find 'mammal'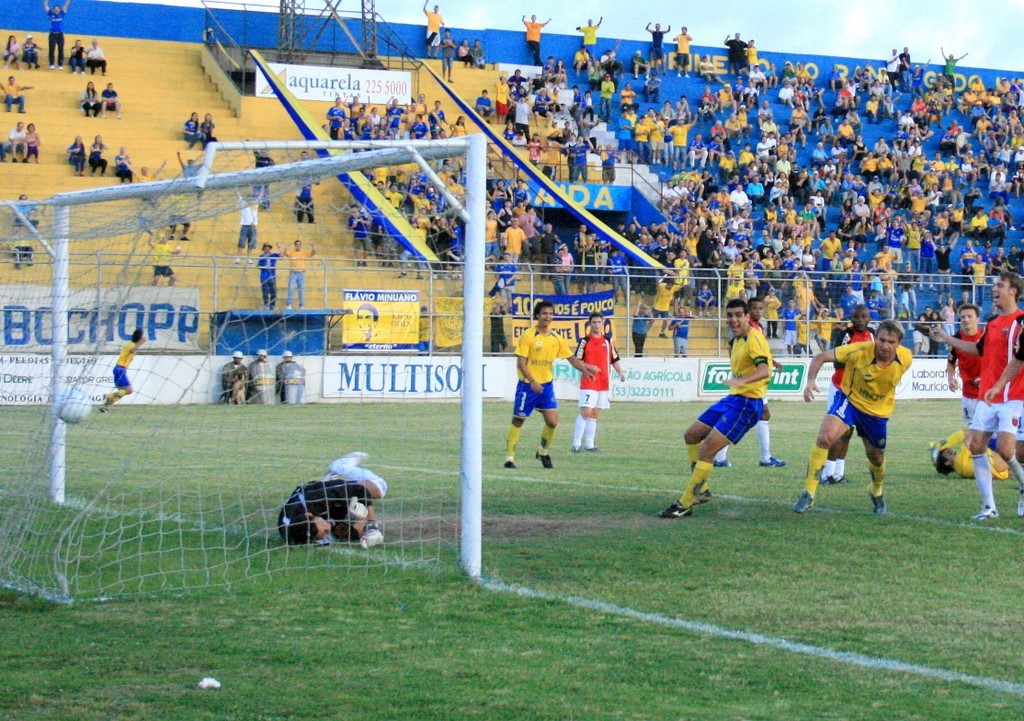
23:120:41:163
